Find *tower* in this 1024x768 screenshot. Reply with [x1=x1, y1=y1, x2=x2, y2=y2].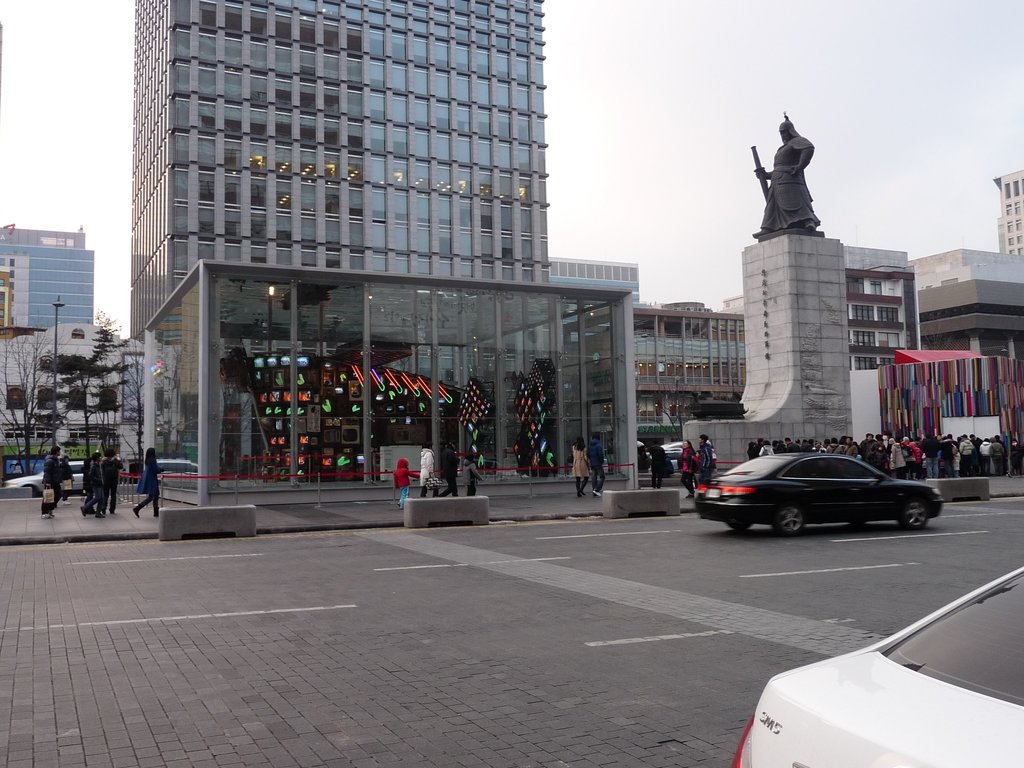
[x1=748, y1=118, x2=871, y2=456].
